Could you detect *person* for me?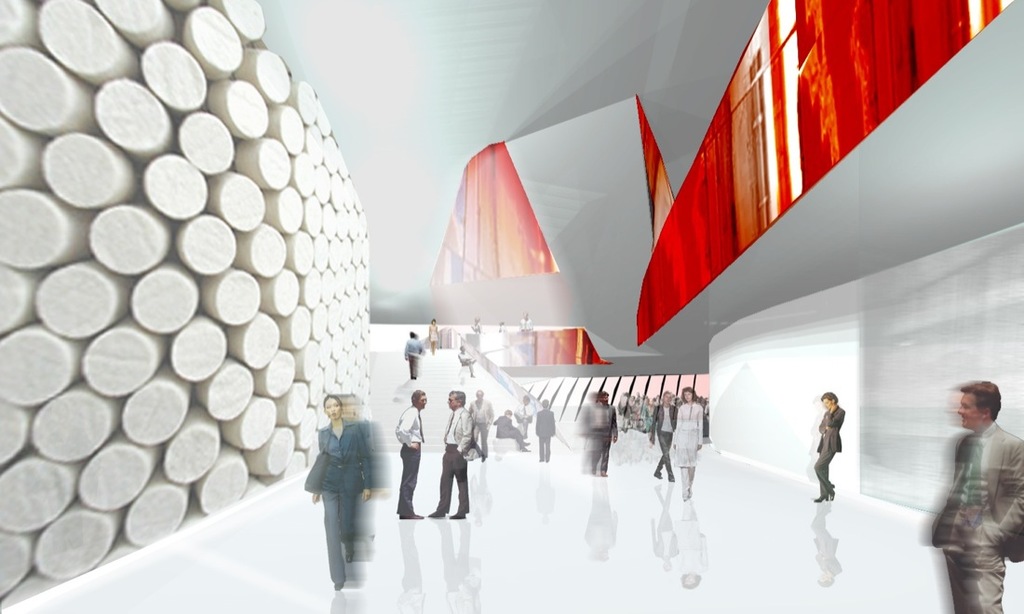
Detection result: x1=814 y1=391 x2=845 y2=504.
